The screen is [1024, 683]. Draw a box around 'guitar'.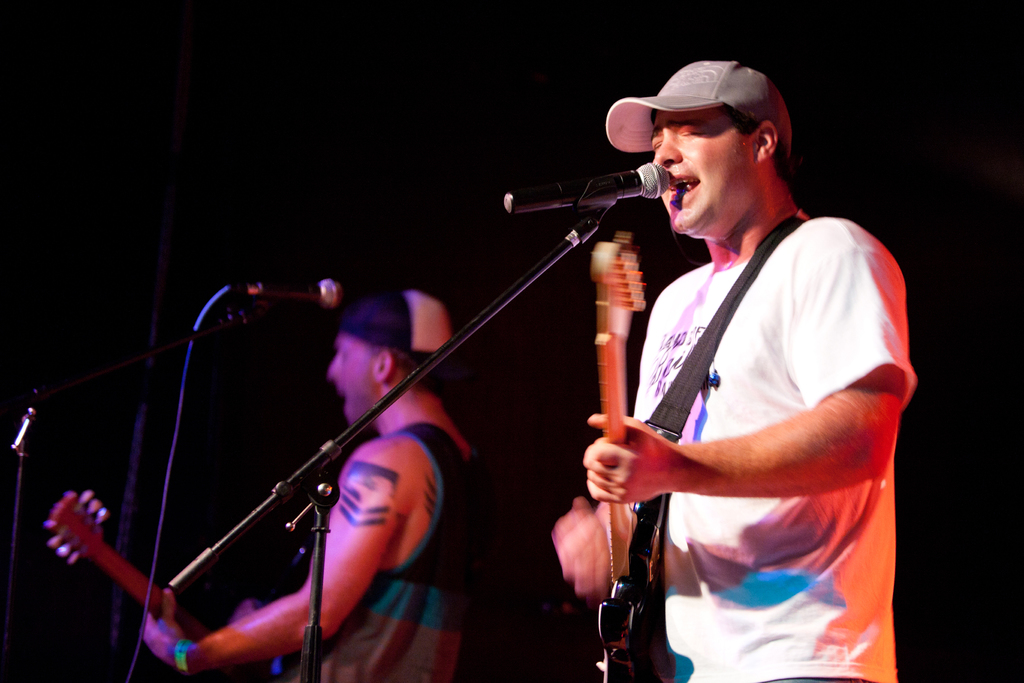
(40,477,190,678).
